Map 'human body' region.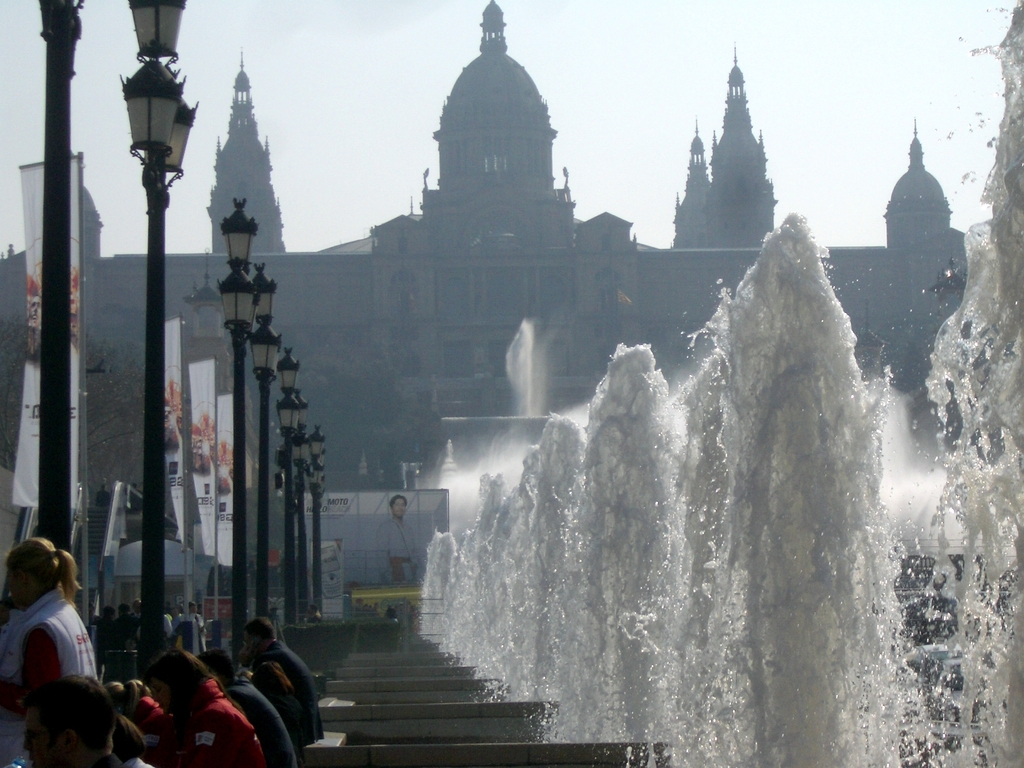
Mapped to 381:519:424:587.
